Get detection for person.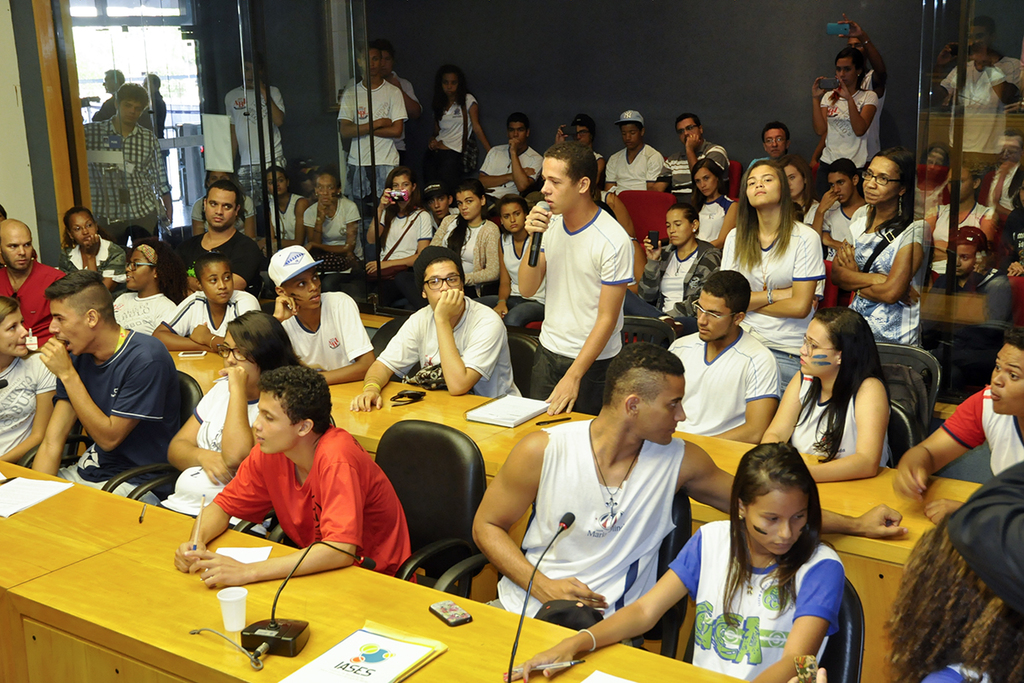
Detection: 301:168:365:287.
